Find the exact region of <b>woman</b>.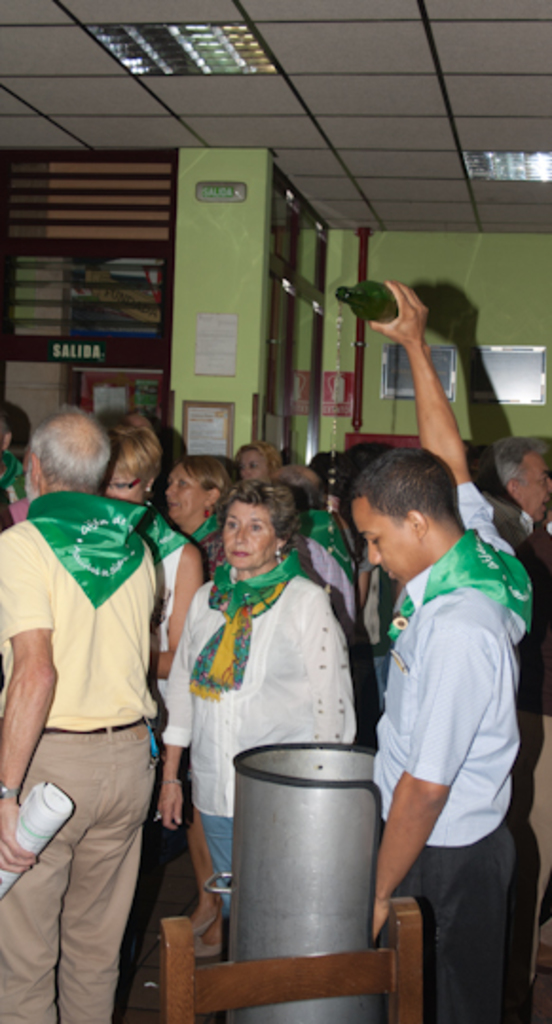
Exact region: Rect(167, 457, 235, 586).
